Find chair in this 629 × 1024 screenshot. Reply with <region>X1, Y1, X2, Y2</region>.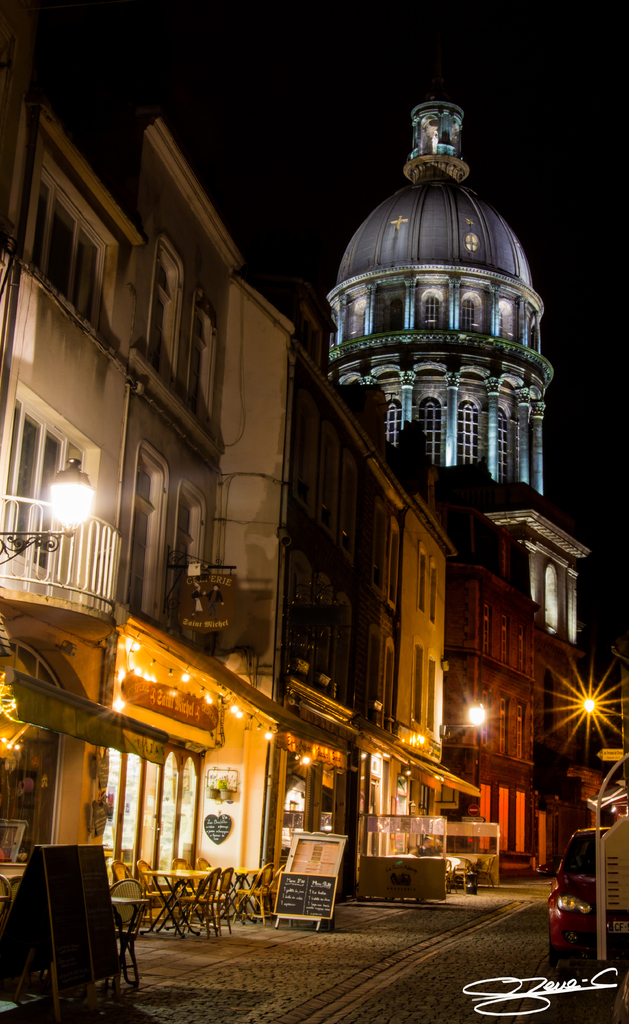
<region>0, 875, 9, 908</region>.
